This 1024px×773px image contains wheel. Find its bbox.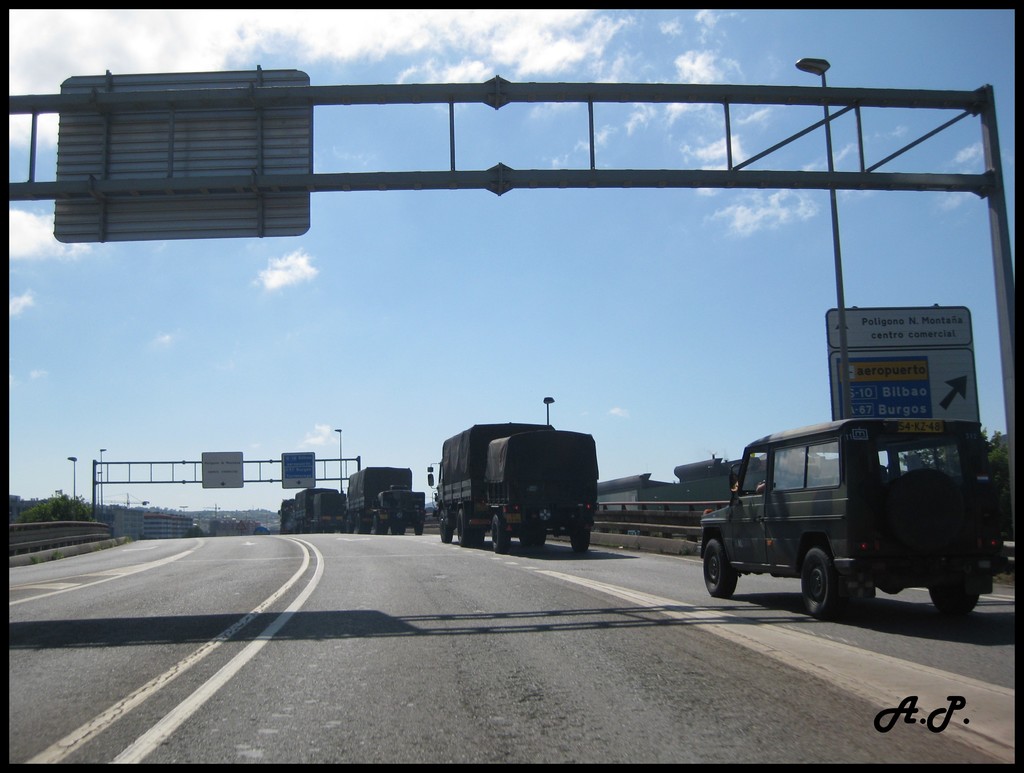
300:518:311:532.
